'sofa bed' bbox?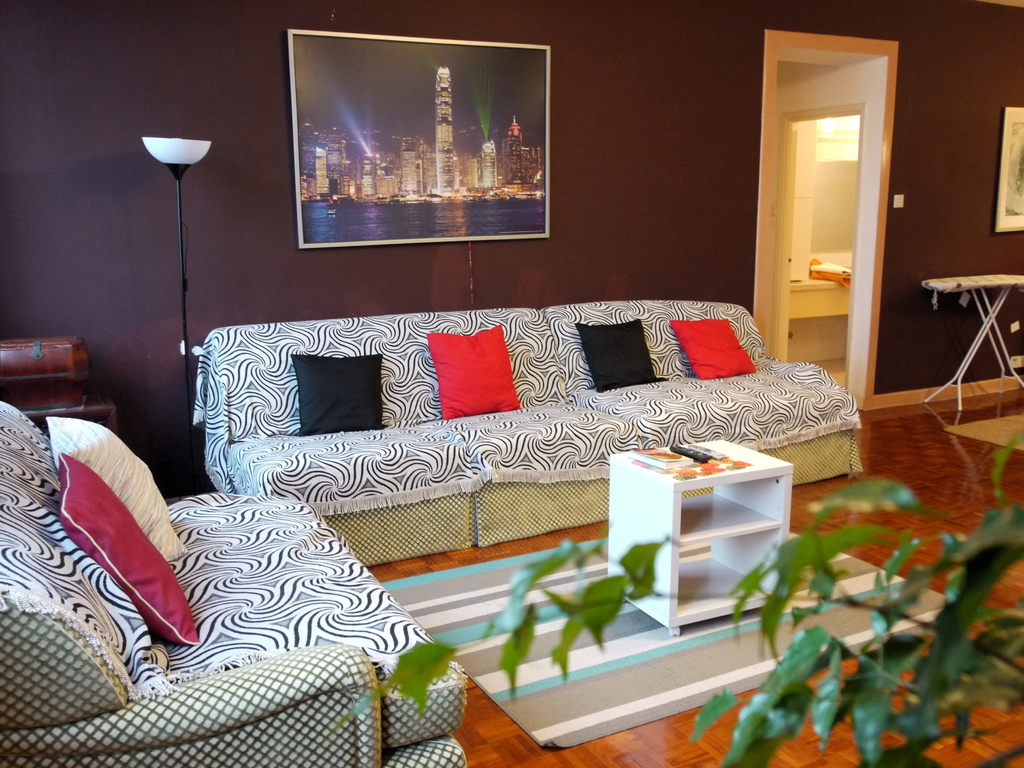
select_region(201, 299, 858, 563)
